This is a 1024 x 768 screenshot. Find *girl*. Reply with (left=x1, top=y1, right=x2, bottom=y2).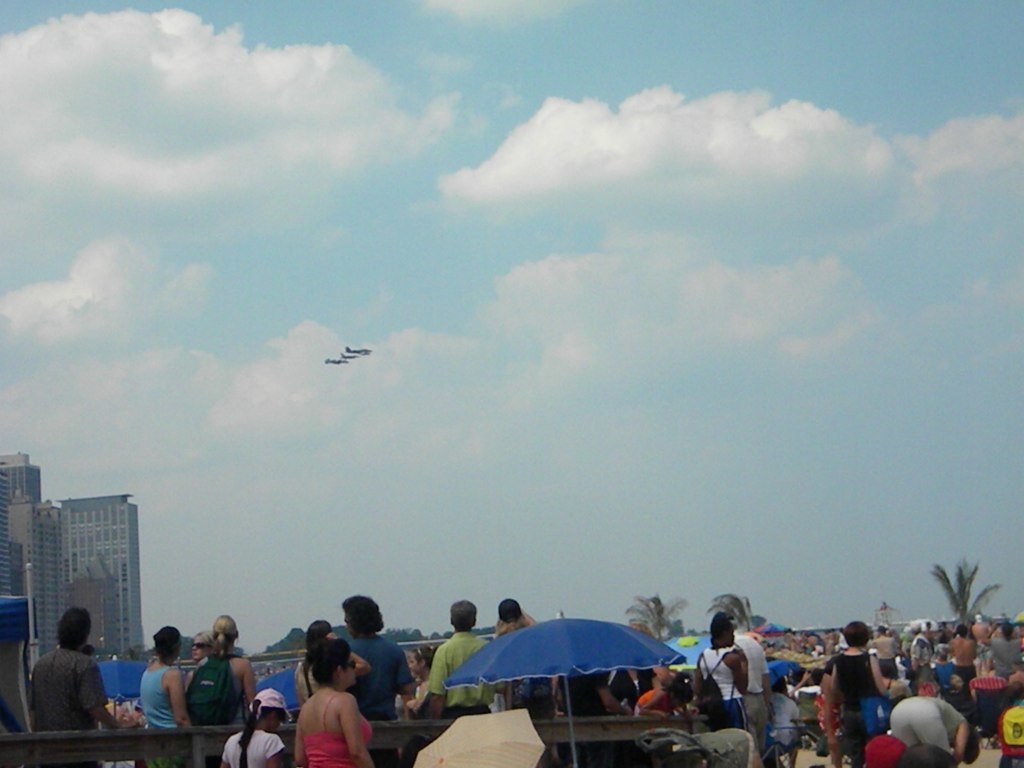
(left=222, top=684, right=294, bottom=767).
